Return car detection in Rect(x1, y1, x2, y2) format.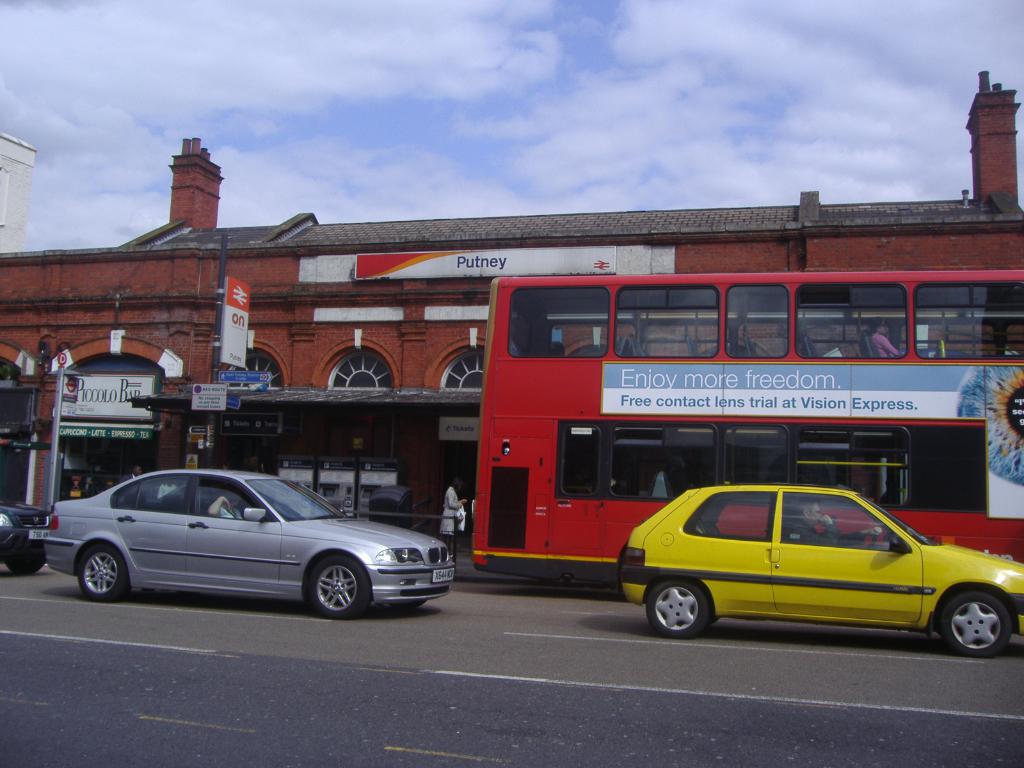
Rect(613, 484, 1023, 653).
